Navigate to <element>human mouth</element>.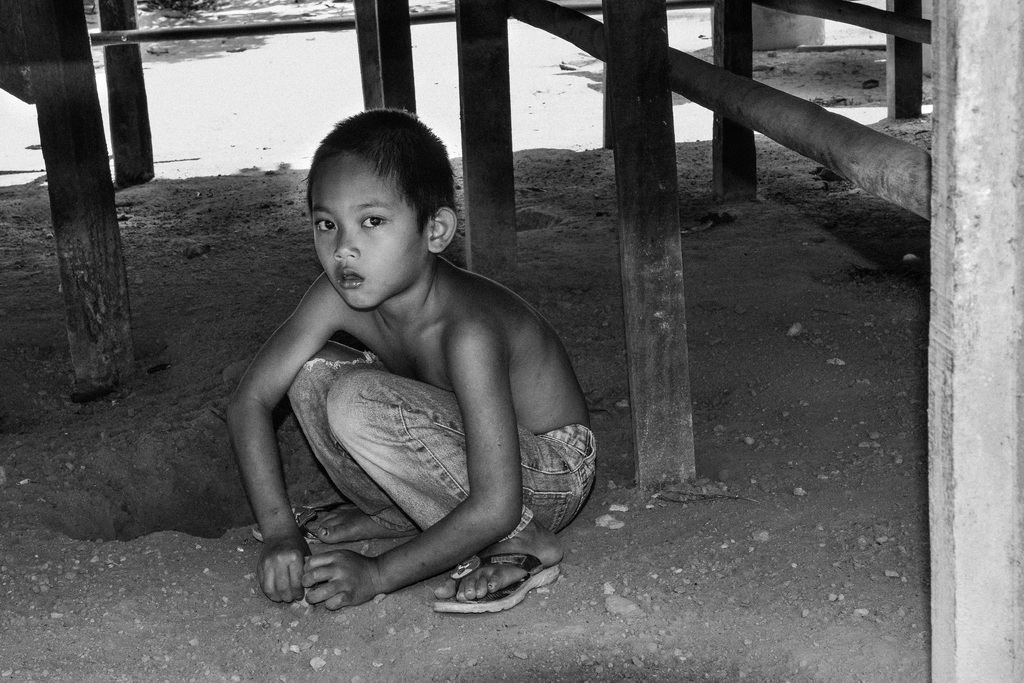
Navigation target: <bbox>335, 261, 365, 287</bbox>.
